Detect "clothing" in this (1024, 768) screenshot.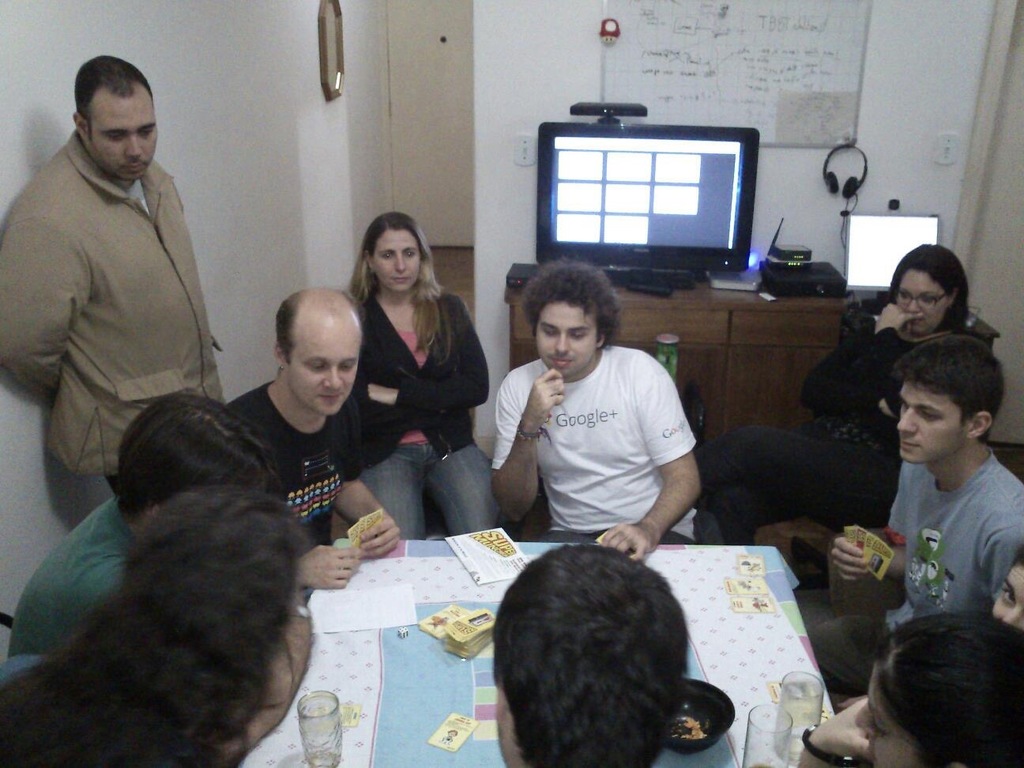
Detection: crop(218, 382, 364, 539).
